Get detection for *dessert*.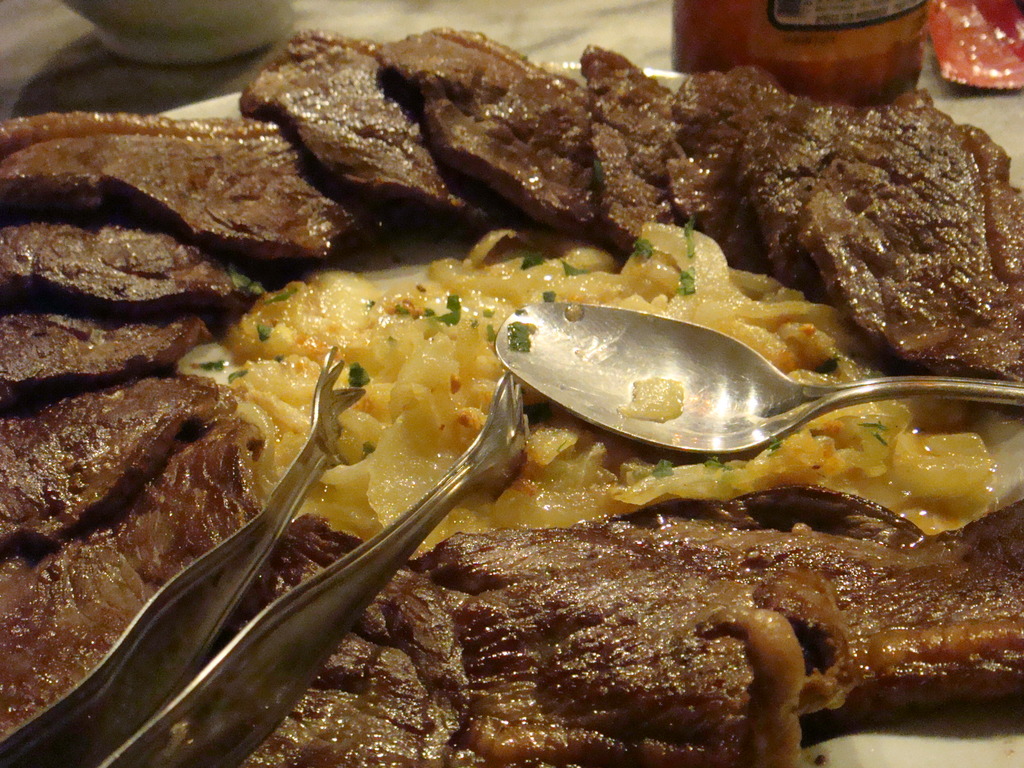
Detection: bbox(0, 413, 257, 711).
